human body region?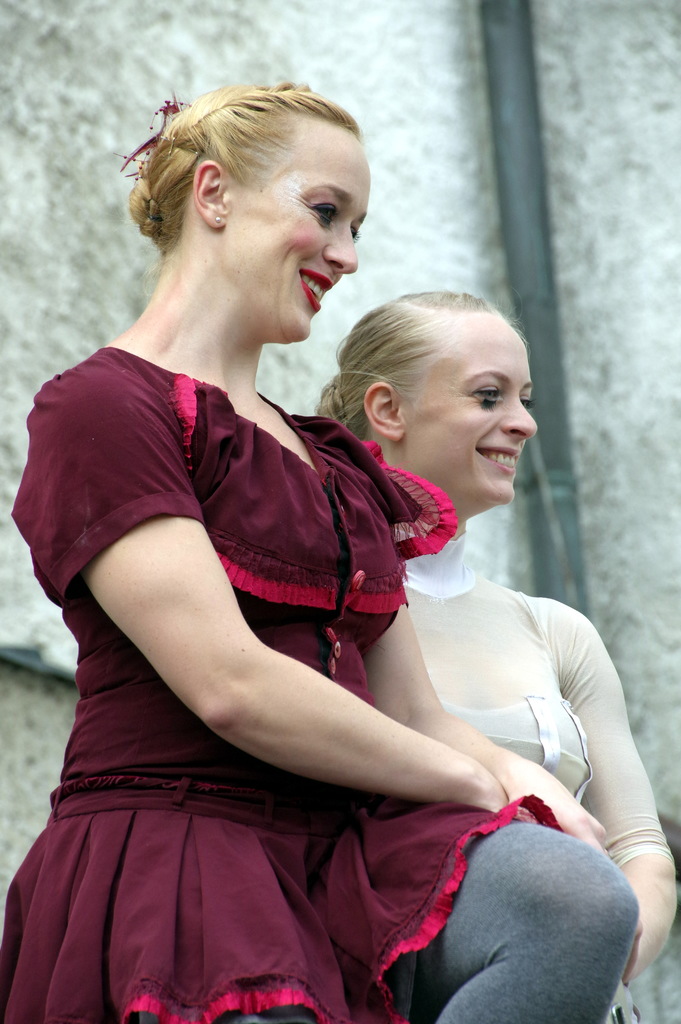
357/580/678/1001
